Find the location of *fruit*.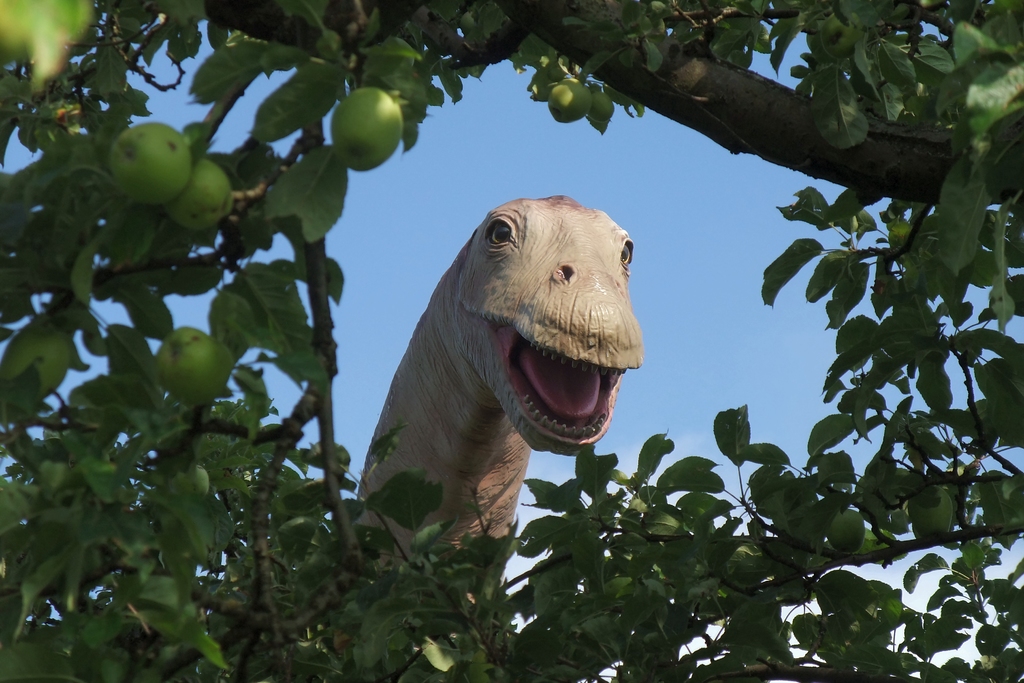
Location: x1=828, y1=502, x2=880, y2=559.
